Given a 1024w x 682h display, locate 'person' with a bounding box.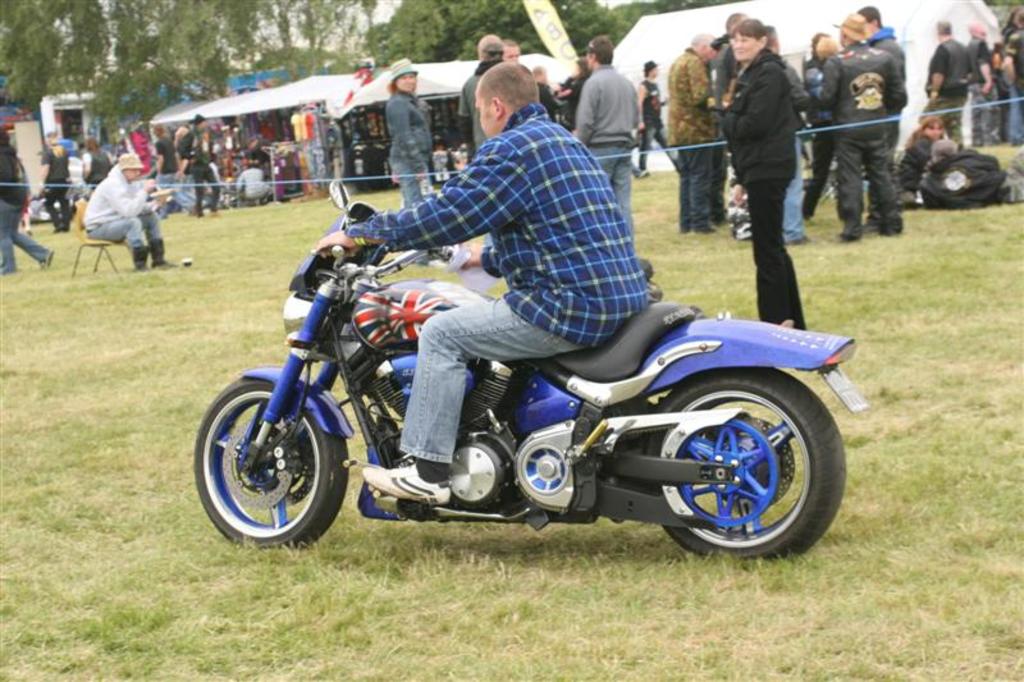
Located: {"left": 457, "top": 138, "right": 468, "bottom": 166}.
